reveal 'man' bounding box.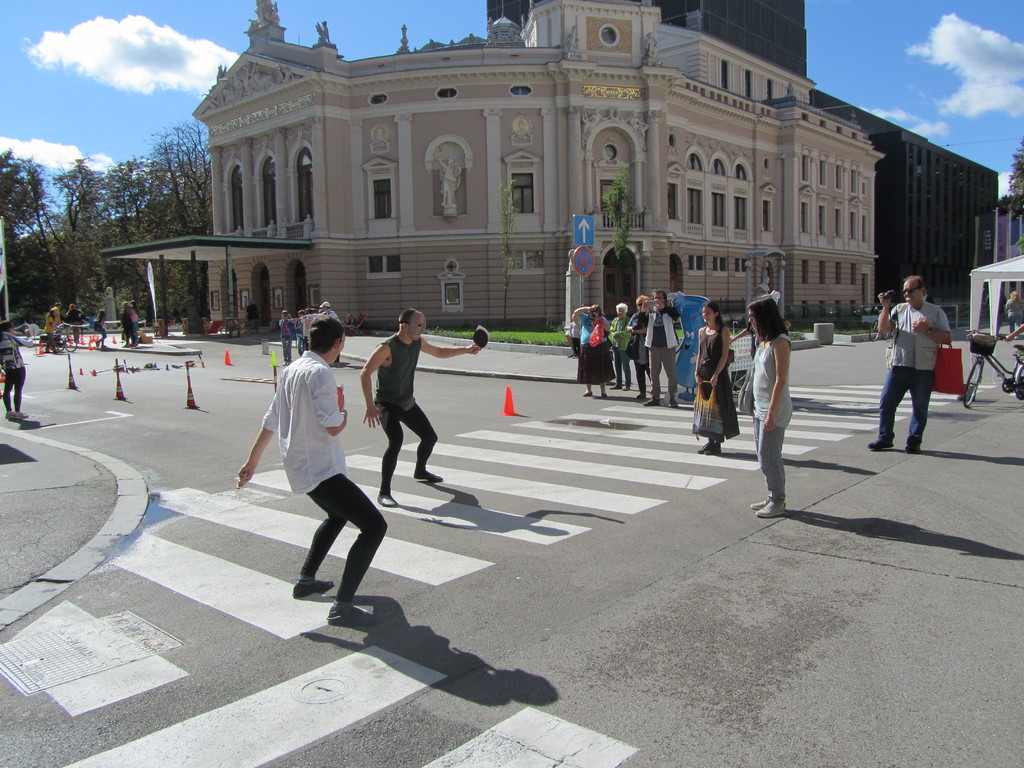
Revealed: (x1=361, y1=304, x2=483, y2=512).
